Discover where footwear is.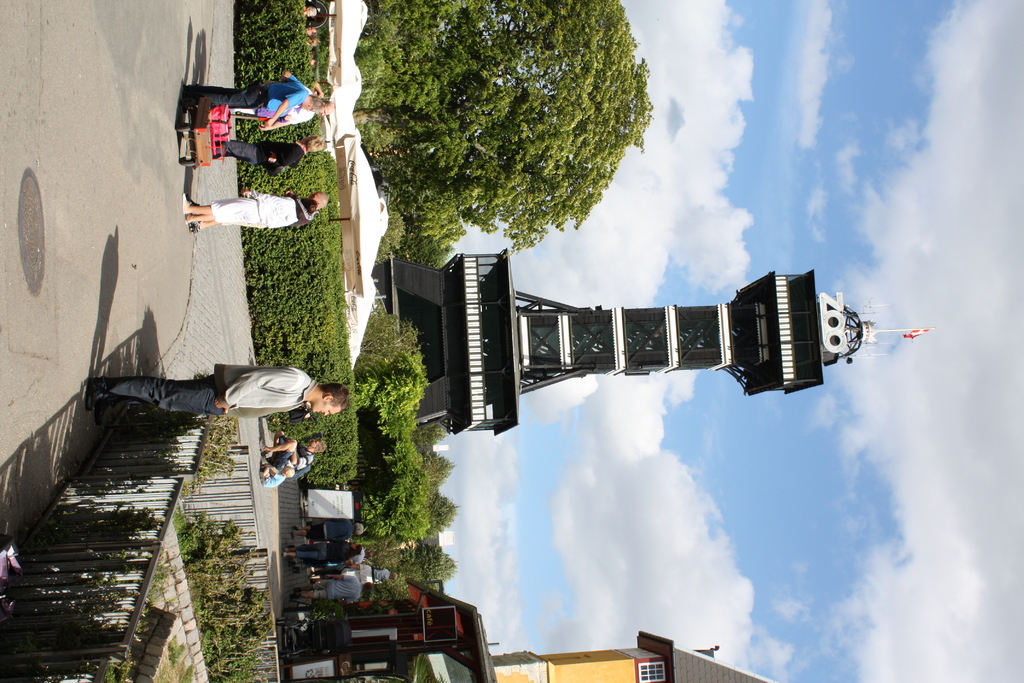
Discovered at detection(189, 222, 200, 236).
